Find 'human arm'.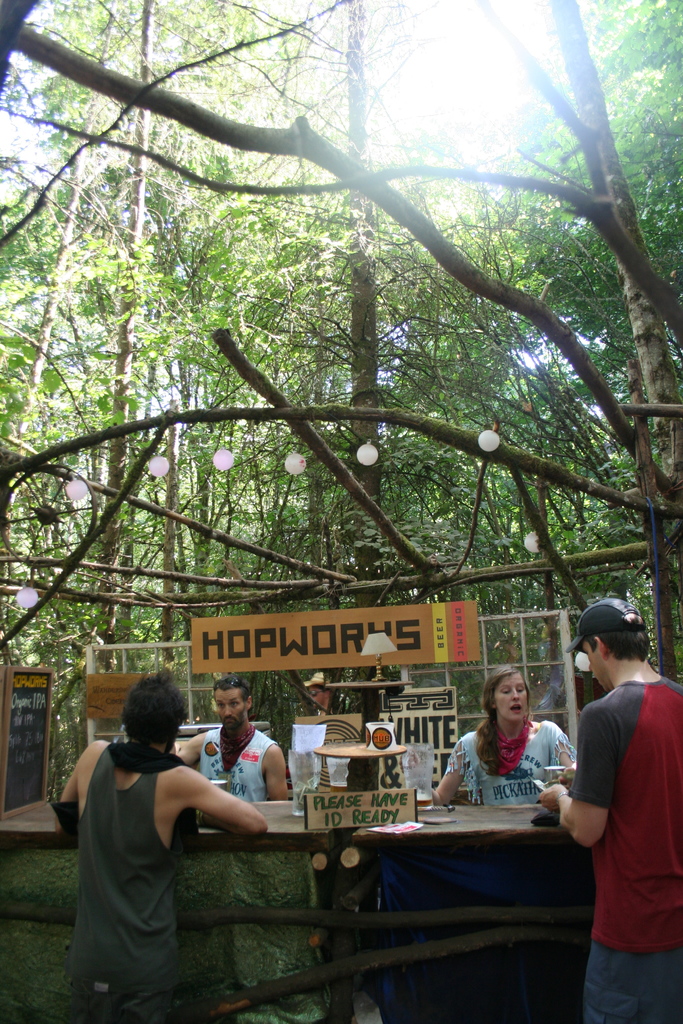
pyautogui.locateOnScreen(55, 736, 108, 803).
